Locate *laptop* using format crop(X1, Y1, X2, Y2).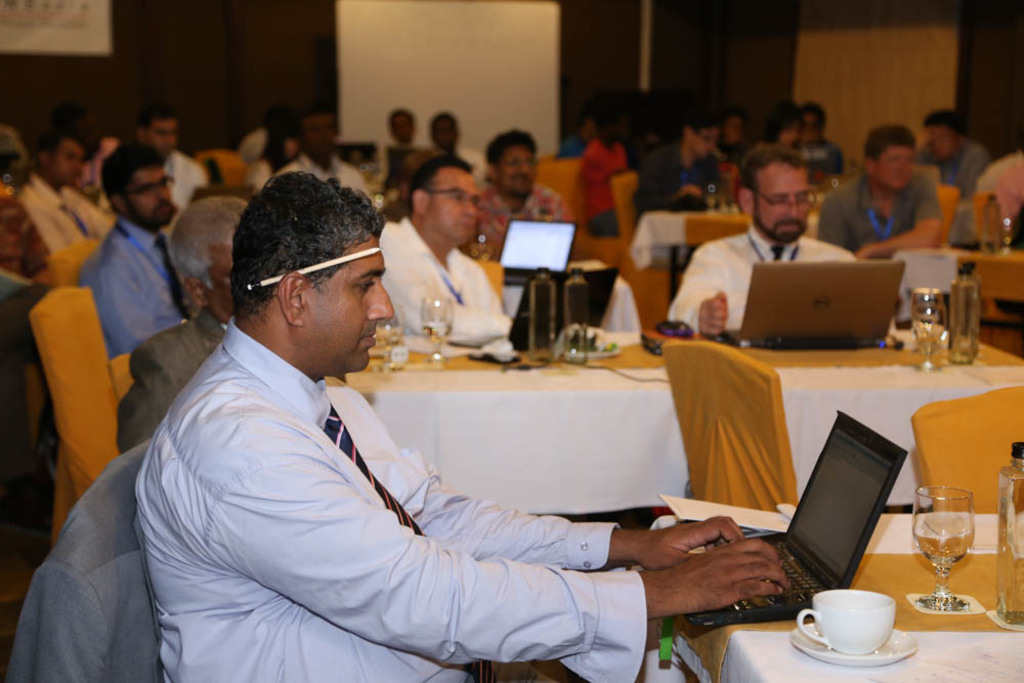
crop(684, 411, 908, 615).
